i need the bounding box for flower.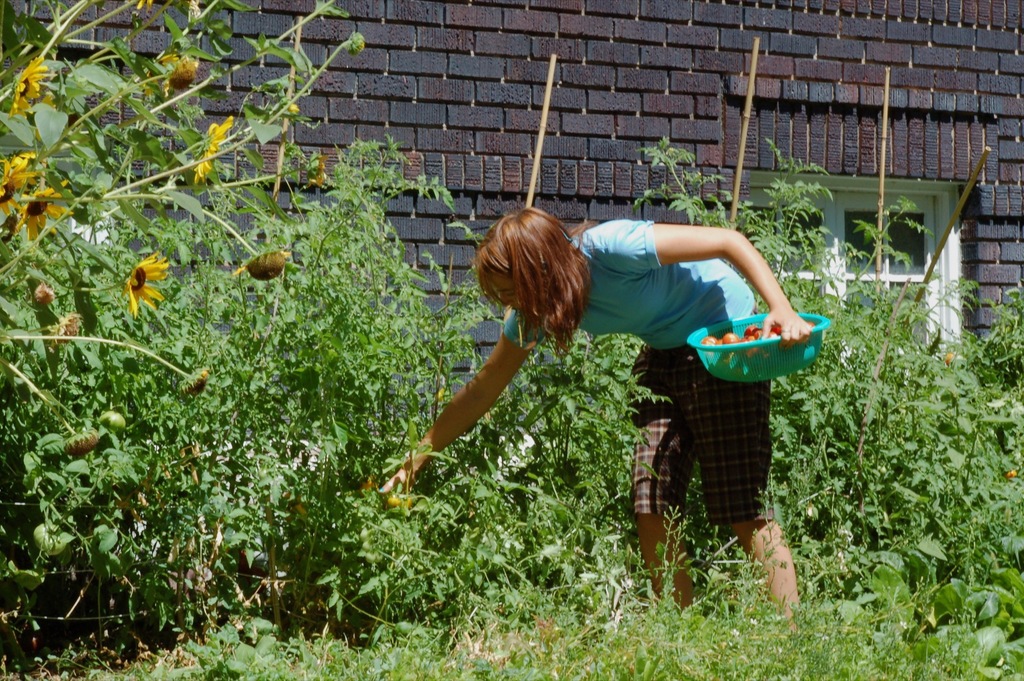
Here it is: [181, 366, 210, 395].
